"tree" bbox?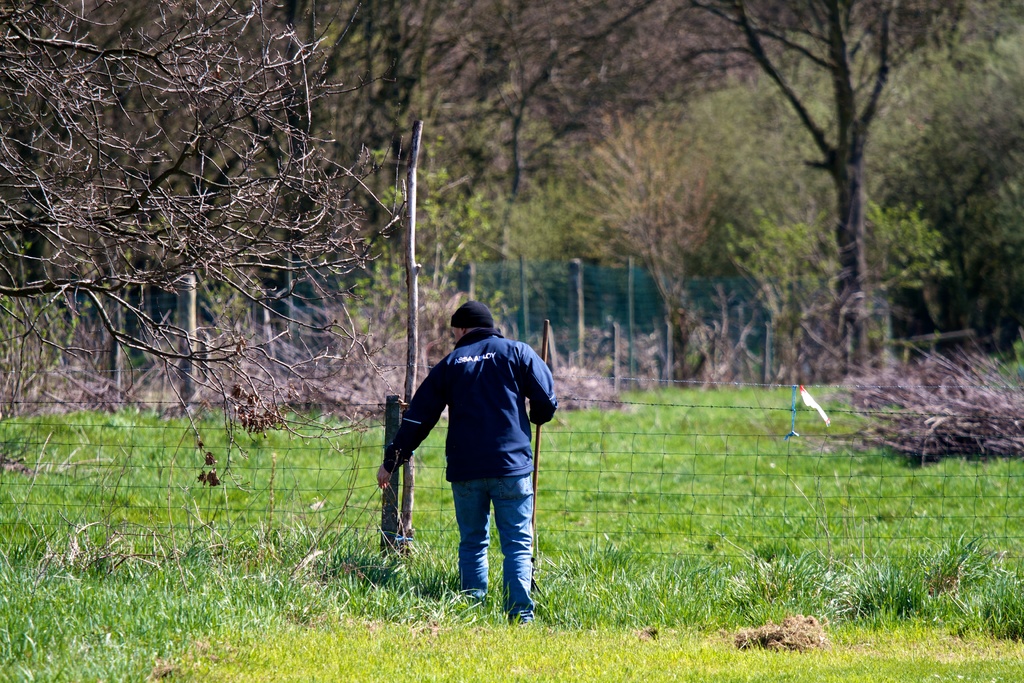
(0,0,1023,381)
